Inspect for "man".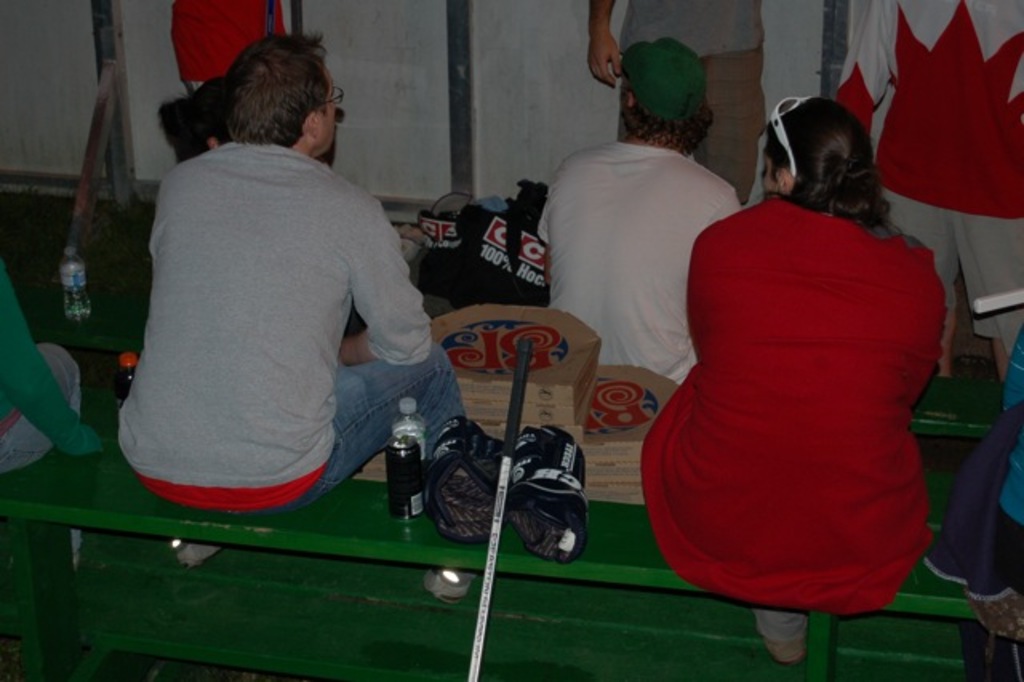
Inspection: {"left": 534, "top": 34, "right": 744, "bottom": 386}.
